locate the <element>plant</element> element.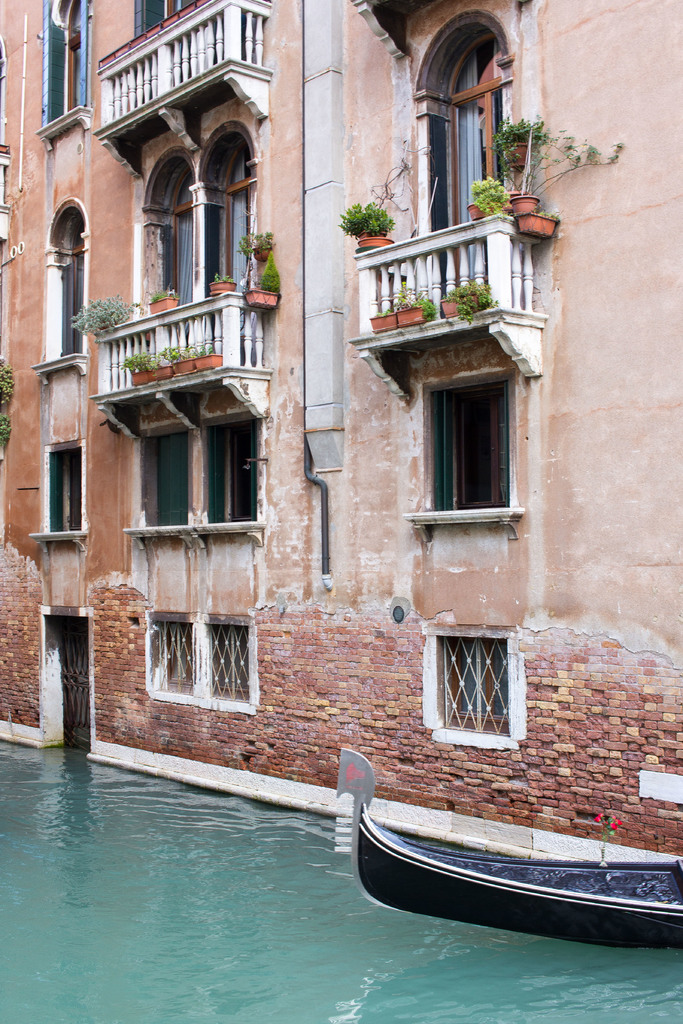
Element bbox: [x1=218, y1=276, x2=232, y2=283].
